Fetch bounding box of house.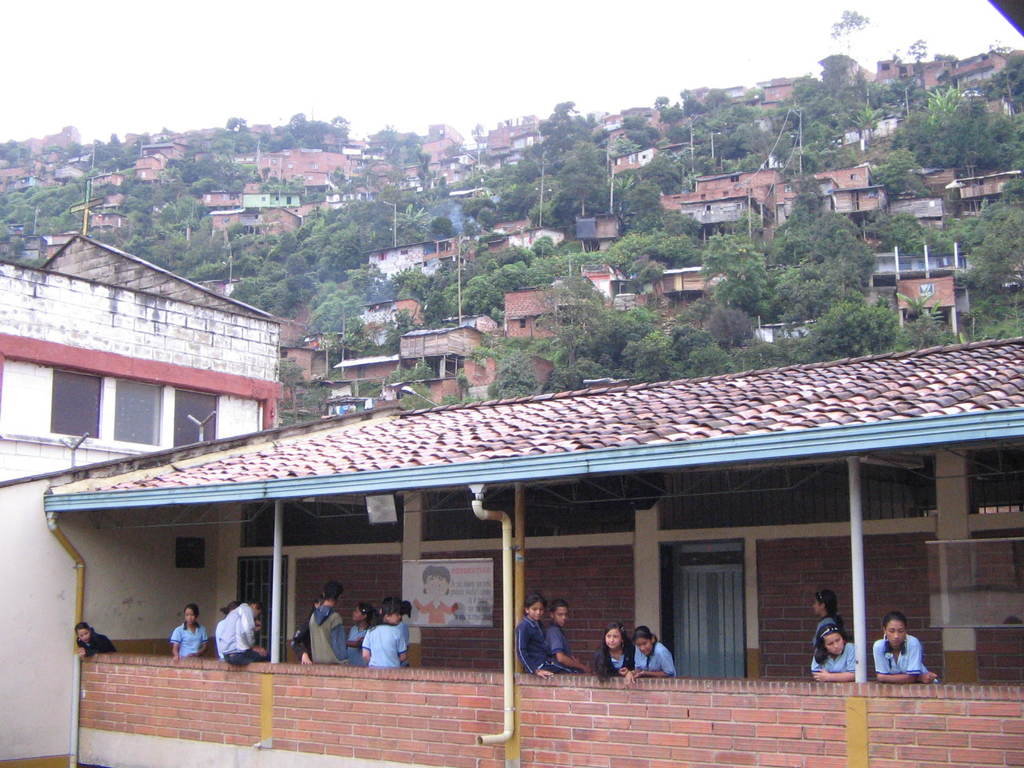
Bbox: (646, 256, 719, 319).
